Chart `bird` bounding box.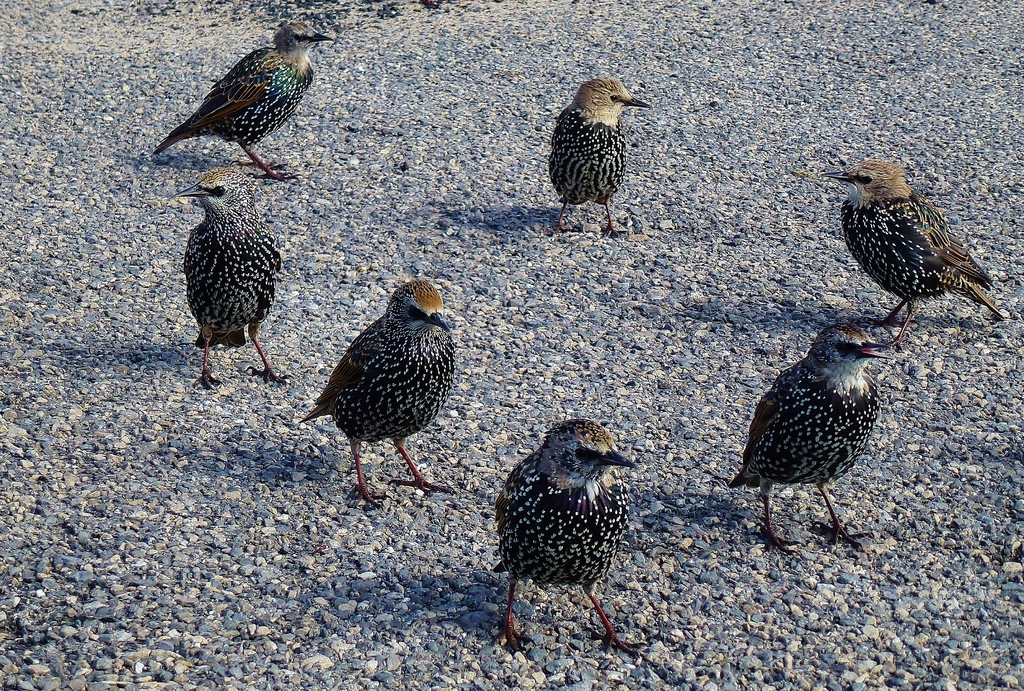
Charted: rect(148, 19, 332, 186).
